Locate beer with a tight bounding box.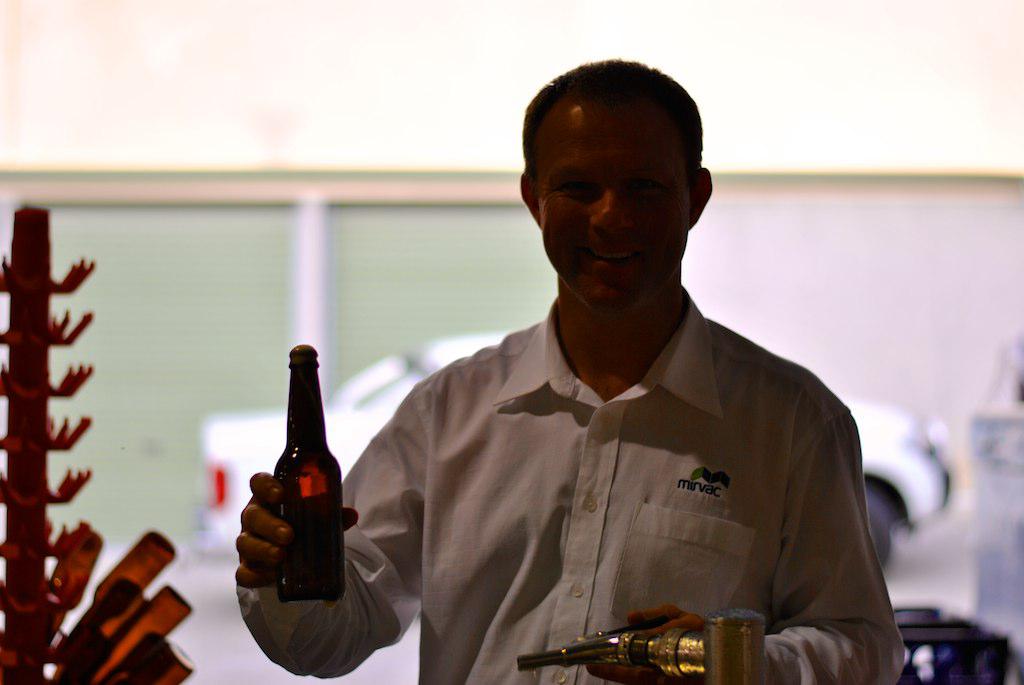
281 344 345 599.
